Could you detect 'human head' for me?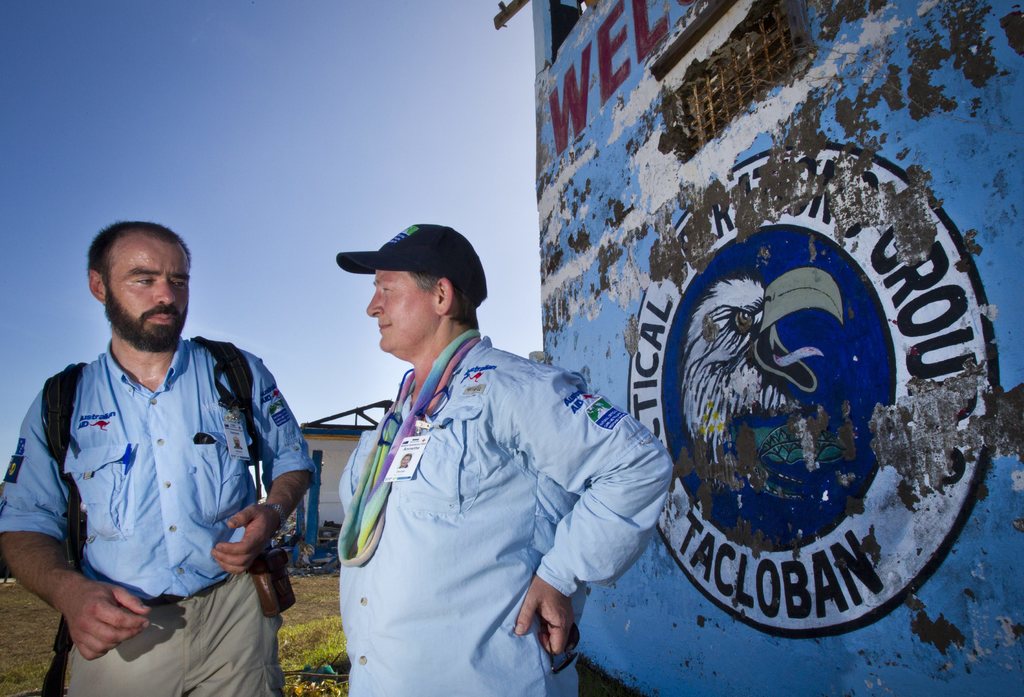
Detection result: bbox(364, 215, 488, 349).
